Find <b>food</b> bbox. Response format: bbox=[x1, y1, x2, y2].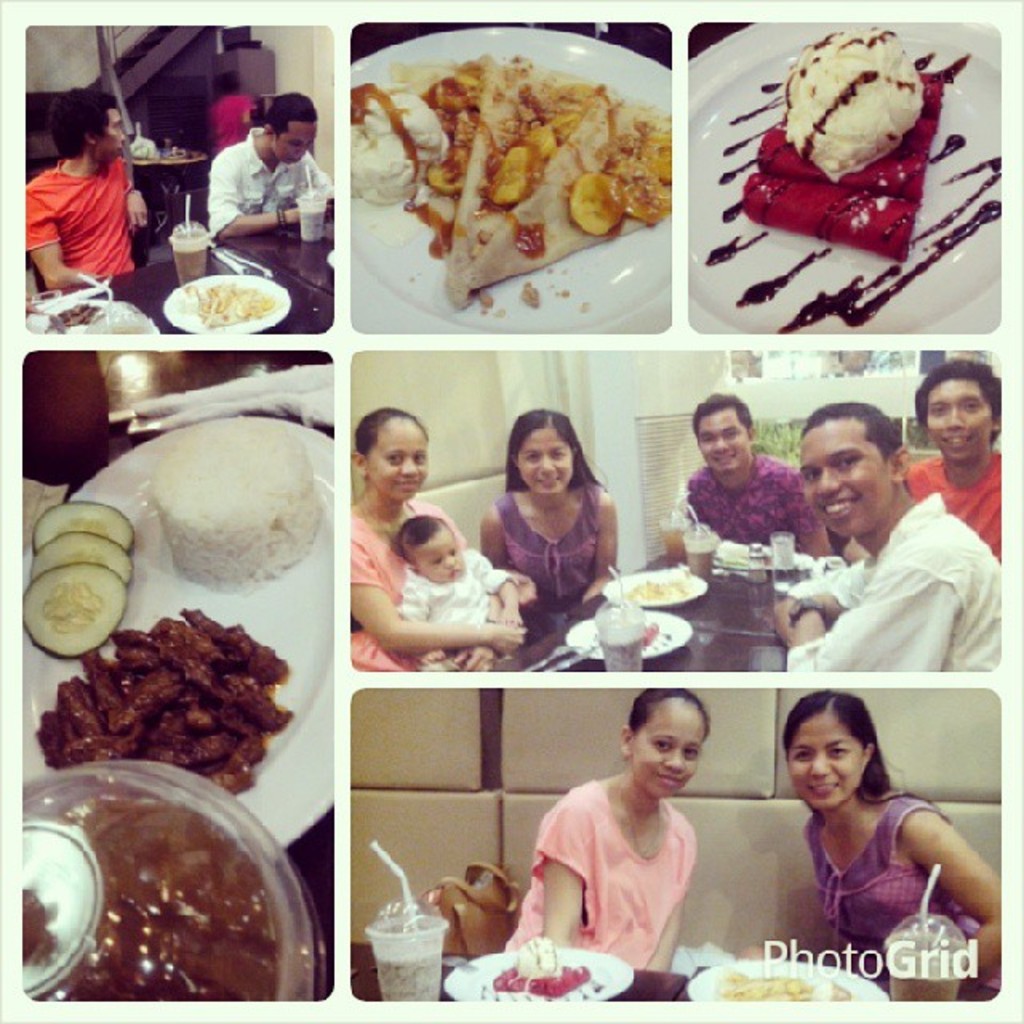
bbox=[717, 963, 846, 1002].
